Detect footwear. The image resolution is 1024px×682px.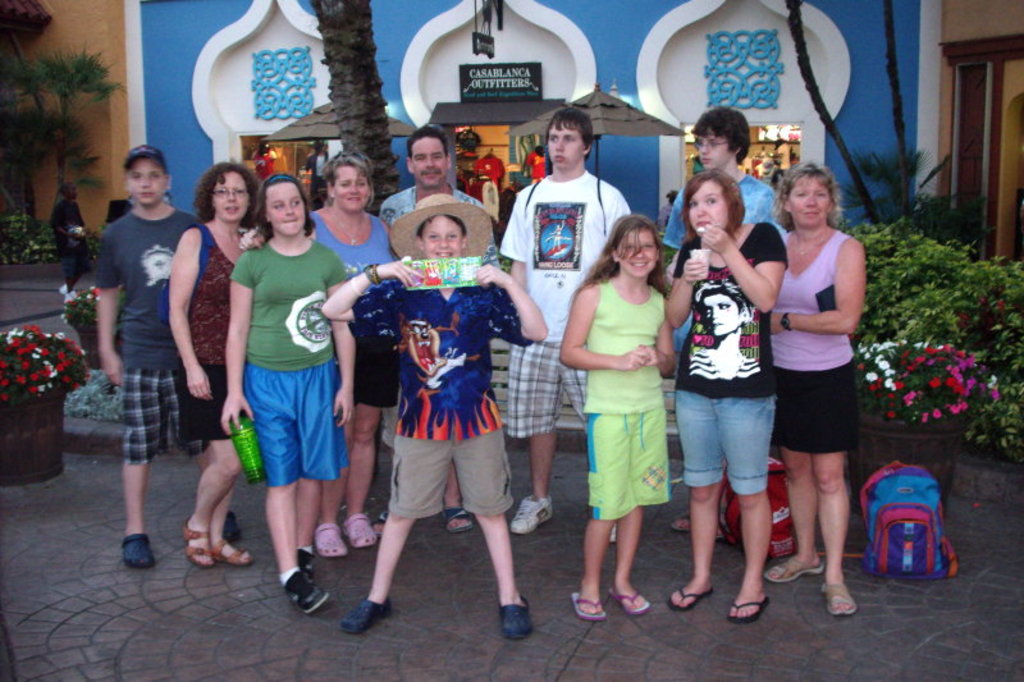
764 554 824 586.
